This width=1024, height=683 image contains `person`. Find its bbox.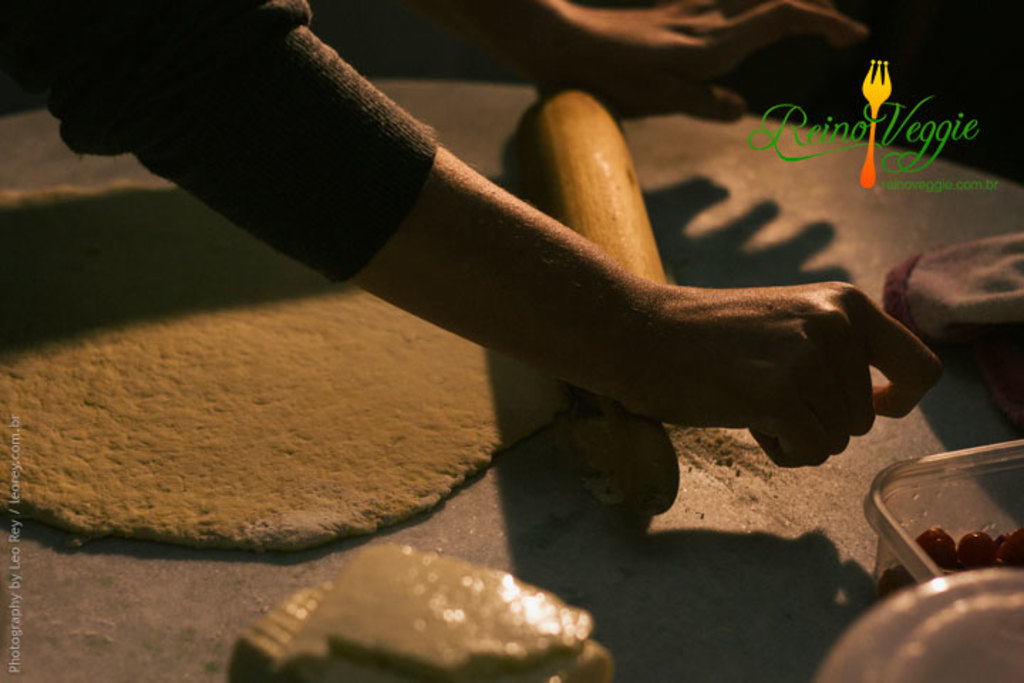
bbox=[0, 0, 940, 464].
